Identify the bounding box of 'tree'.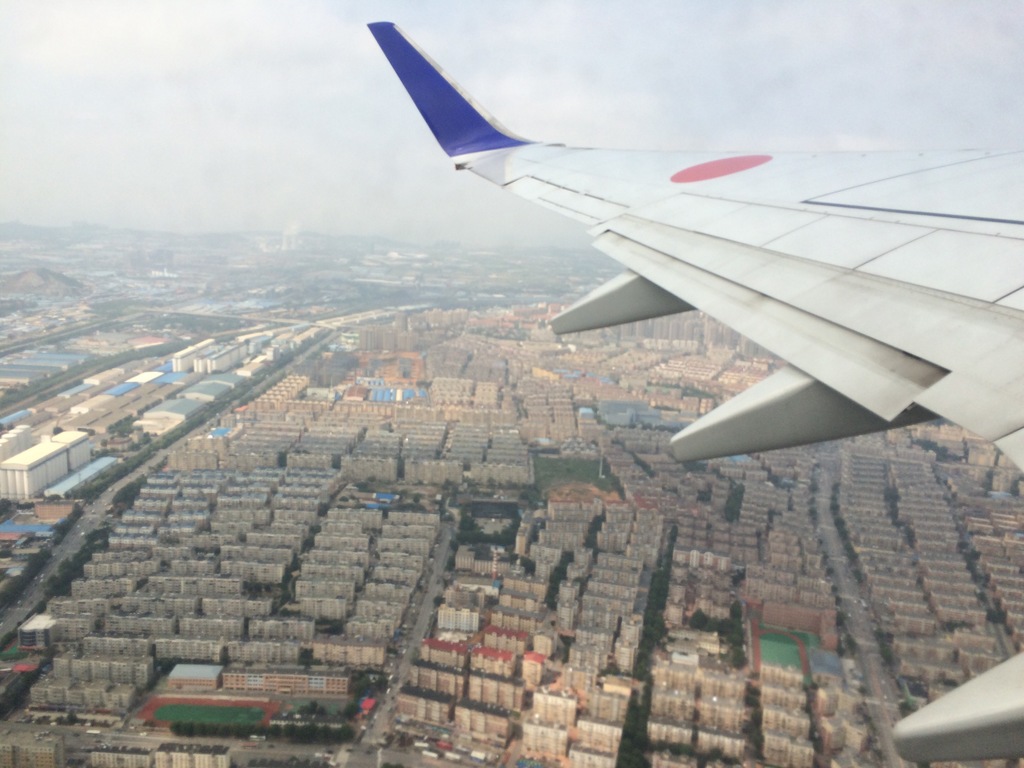
689,740,742,767.
